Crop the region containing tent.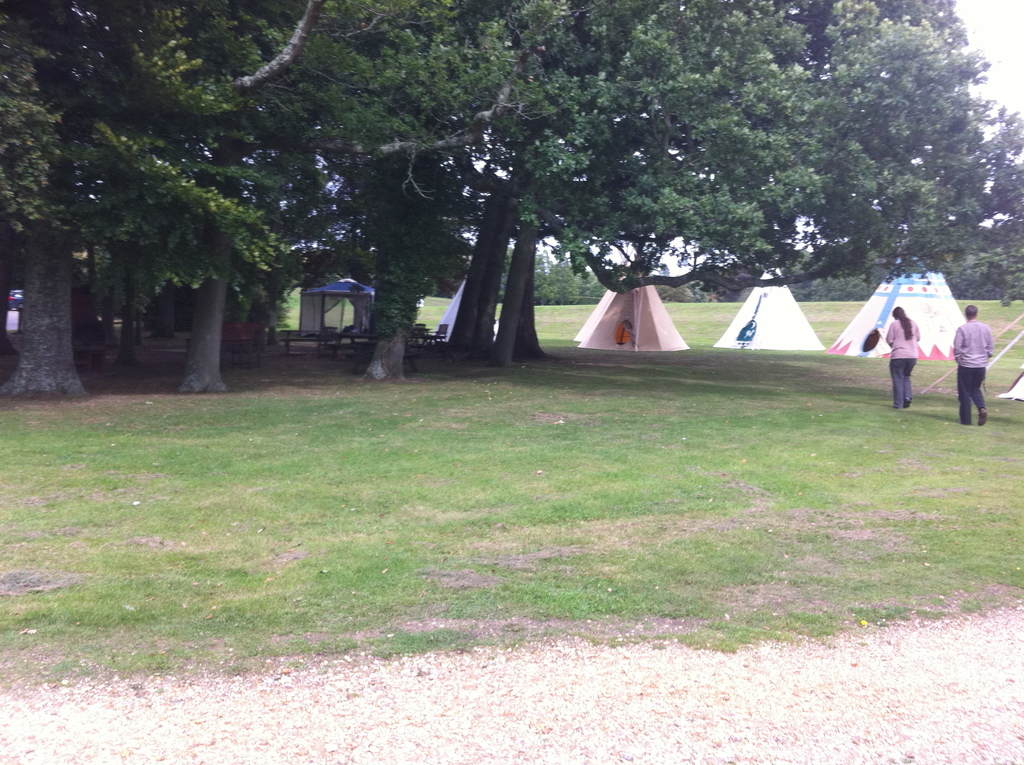
Crop region: (274, 271, 358, 346).
